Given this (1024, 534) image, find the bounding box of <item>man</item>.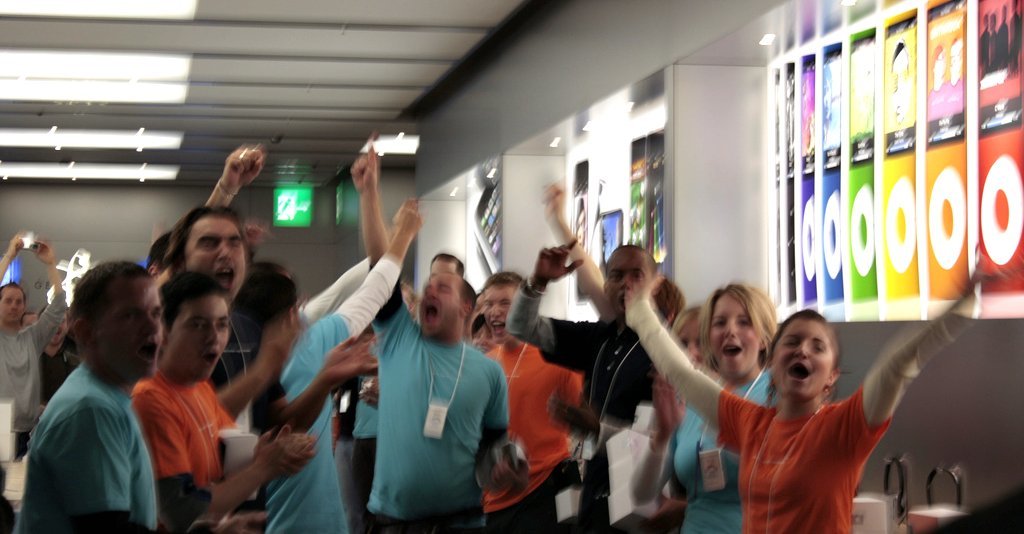
(x1=10, y1=261, x2=158, y2=533).
